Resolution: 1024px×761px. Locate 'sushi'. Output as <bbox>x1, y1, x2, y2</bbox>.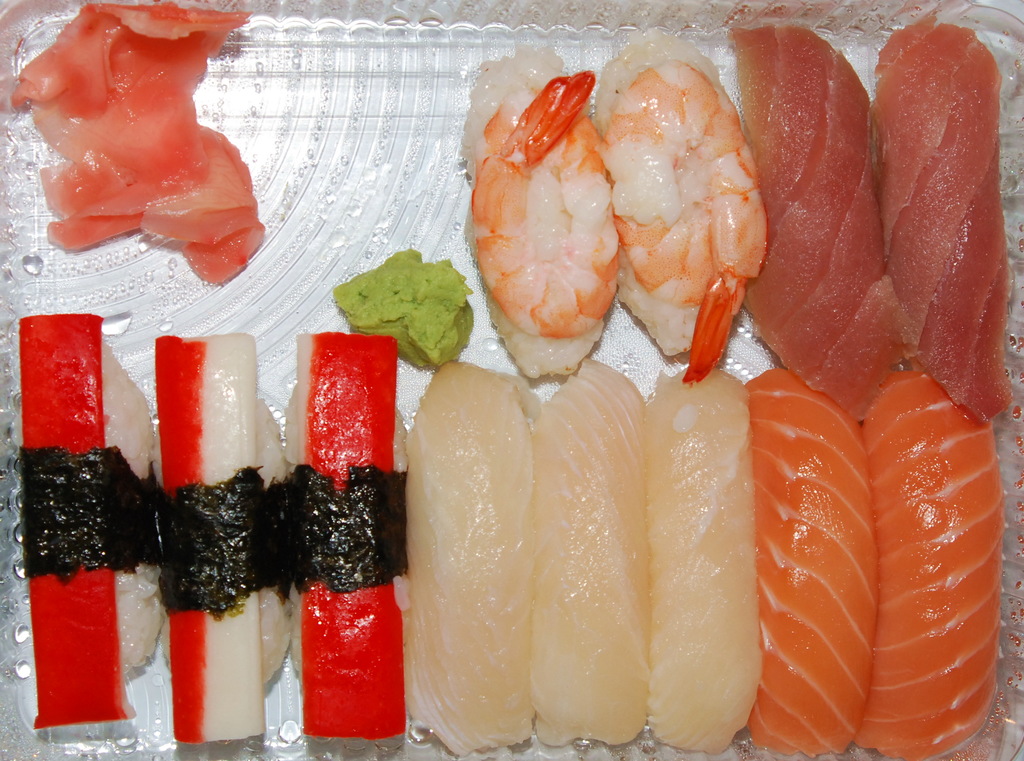
<bbox>644, 361, 778, 751</bbox>.
